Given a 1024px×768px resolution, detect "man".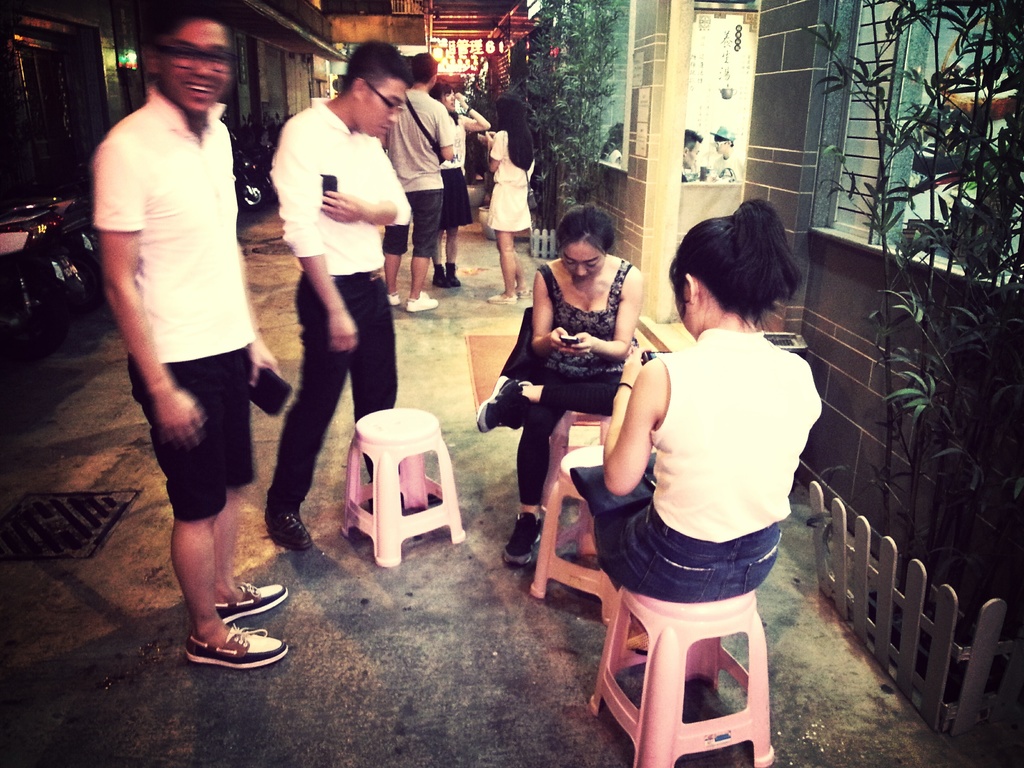
region(262, 40, 409, 554).
